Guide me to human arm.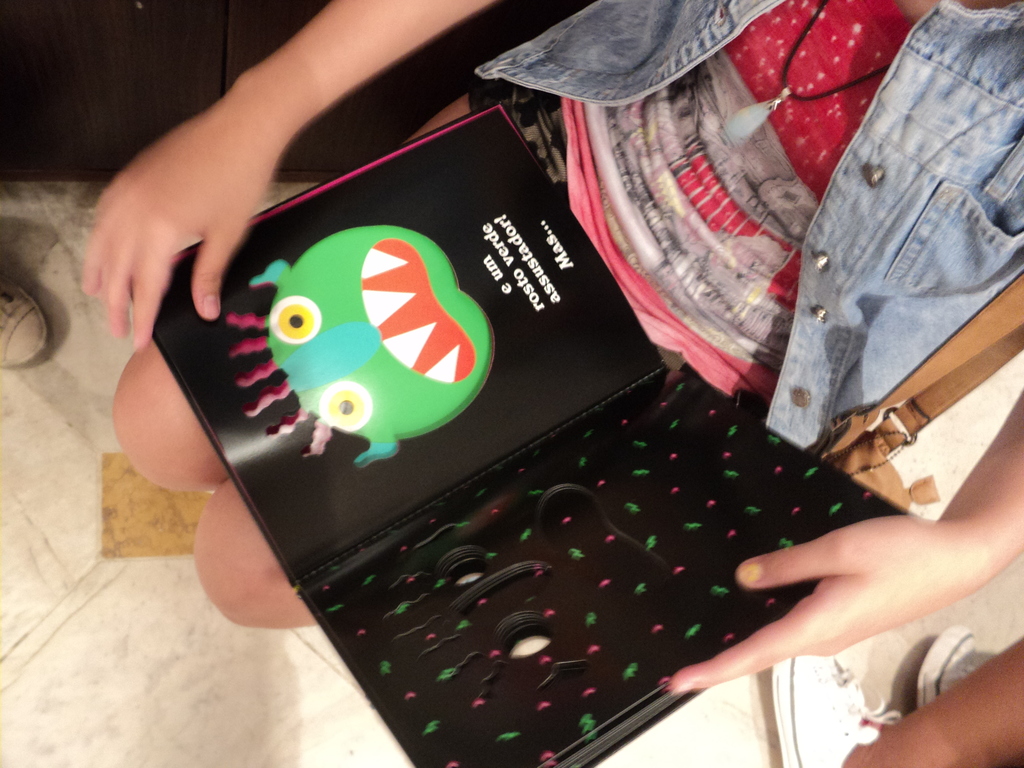
Guidance: select_region(675, 386, 1023, 691).
